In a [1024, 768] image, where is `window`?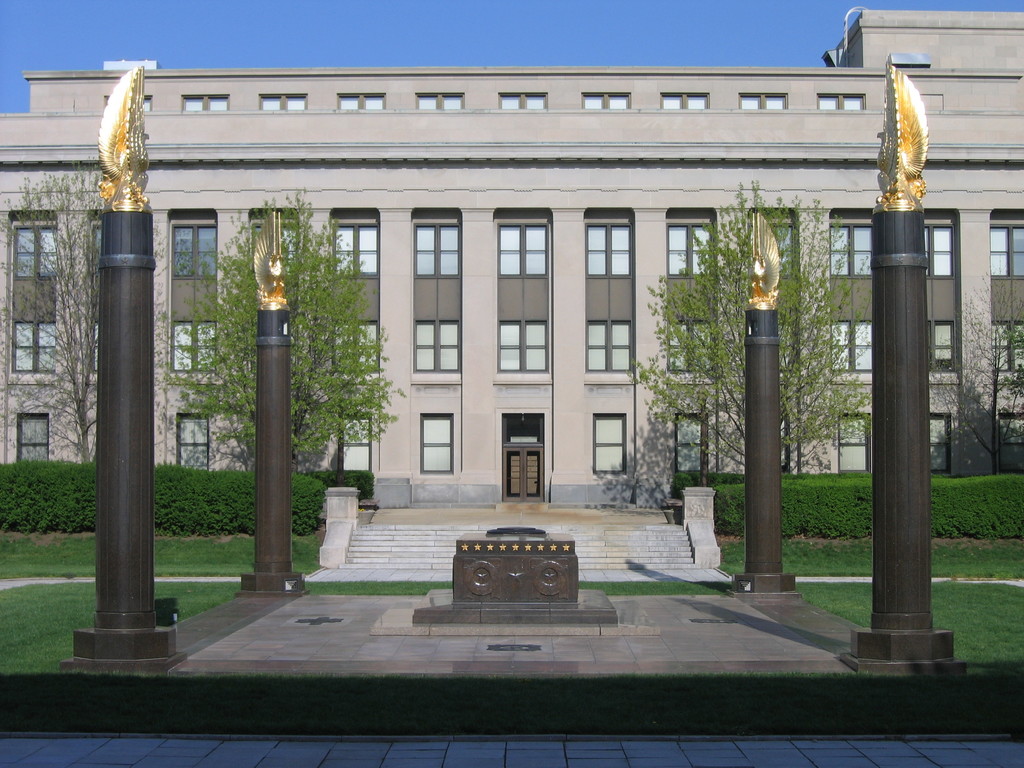
region(998, 410, 1023, 477).
